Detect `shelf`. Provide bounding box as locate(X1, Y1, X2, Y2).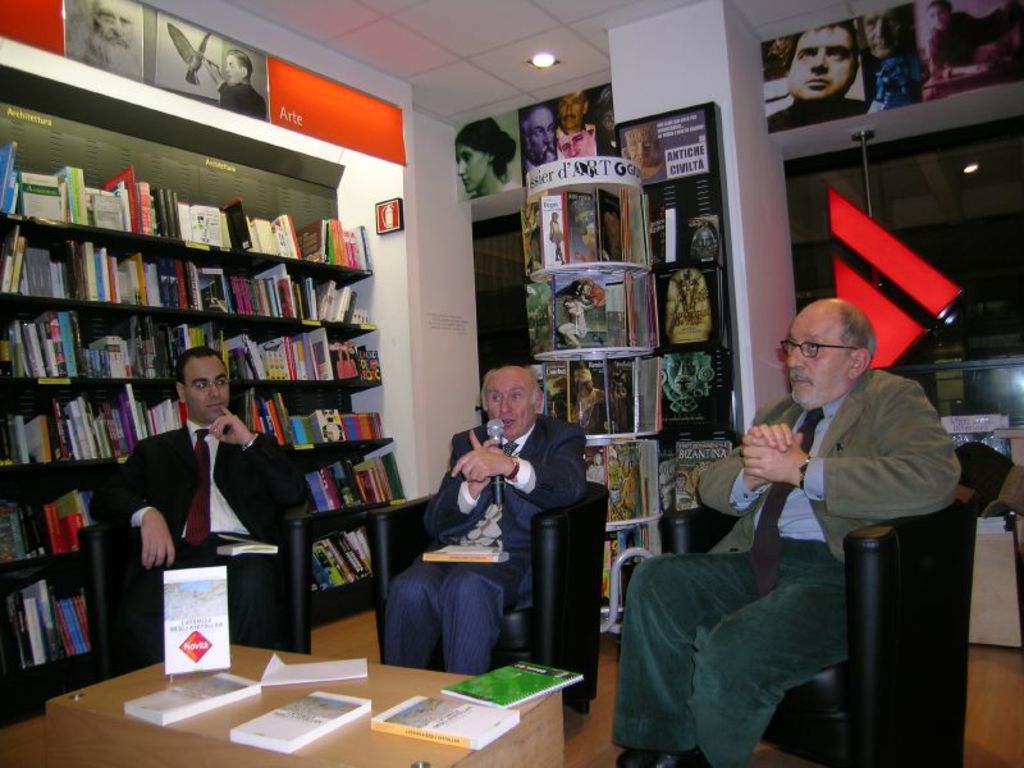
locate(0, 385, 396, 480).
